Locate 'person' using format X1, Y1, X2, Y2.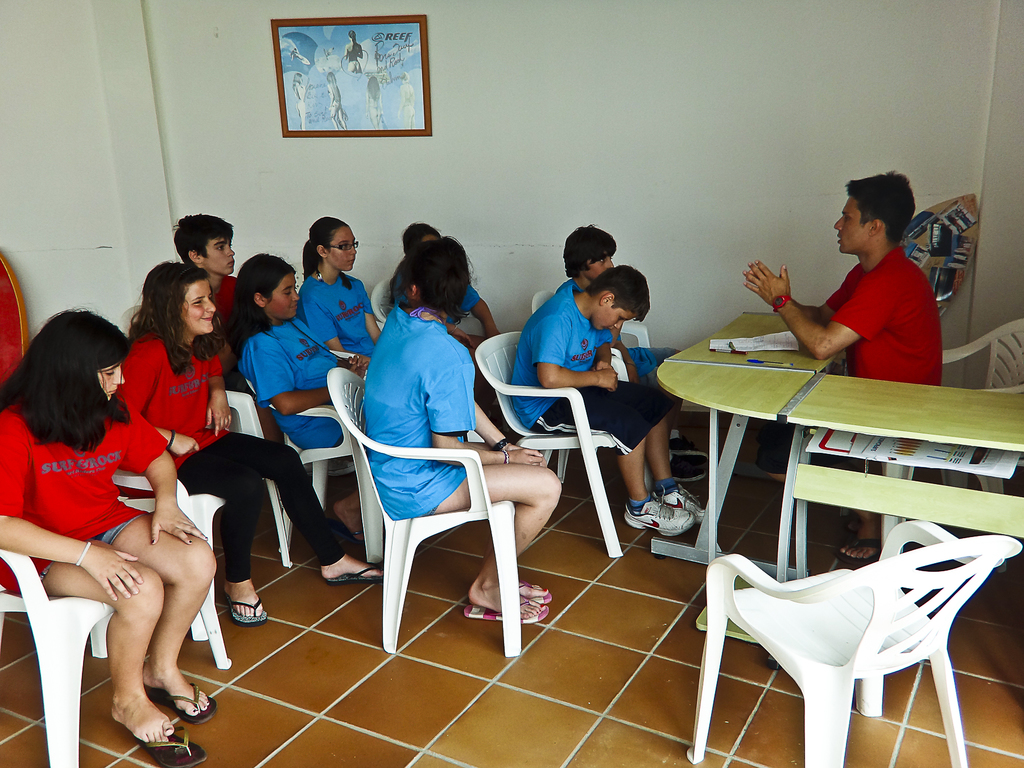
365, 75, 381, 129.
